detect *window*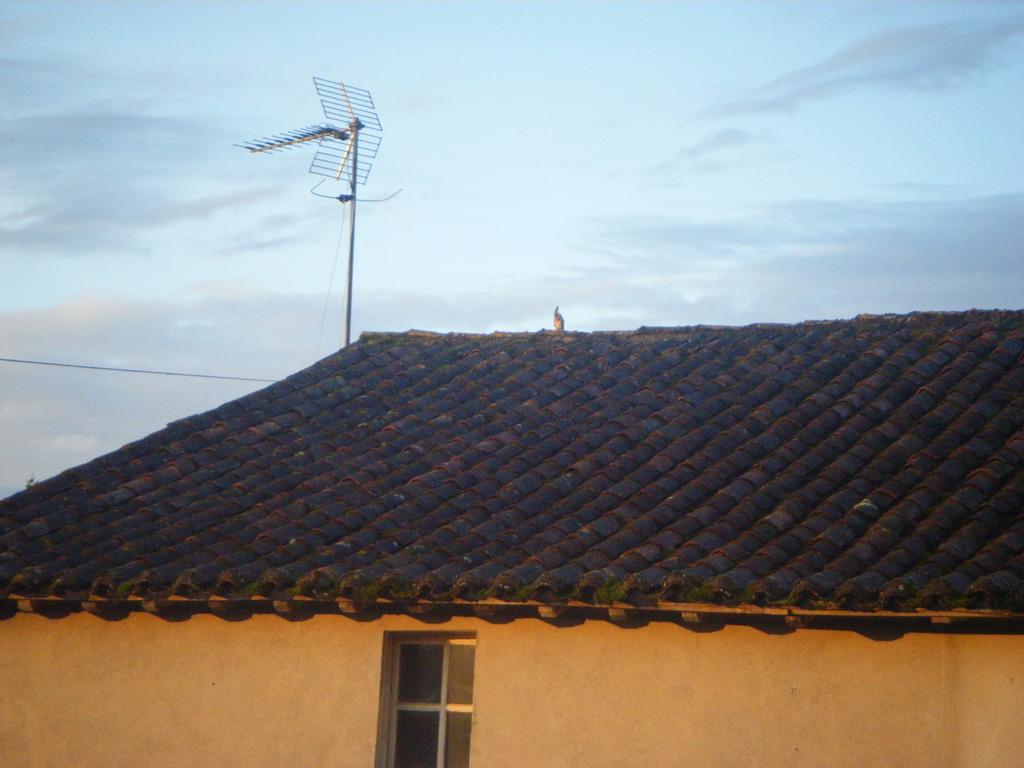
select_region(372, 632, 481, 751)
